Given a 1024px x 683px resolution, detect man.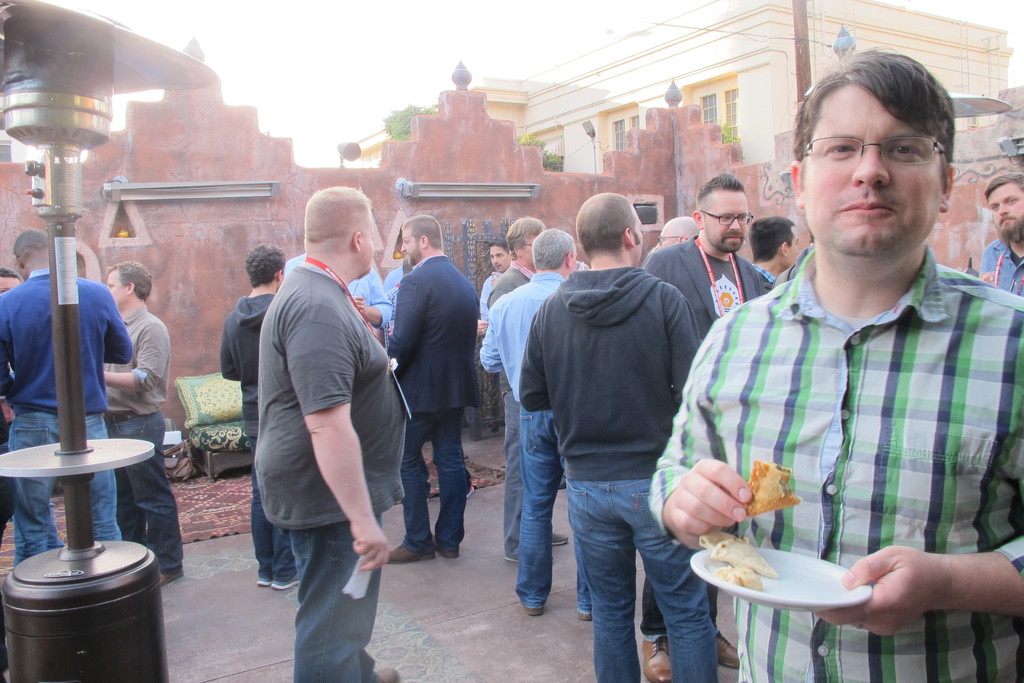
[481,228,514,288].
